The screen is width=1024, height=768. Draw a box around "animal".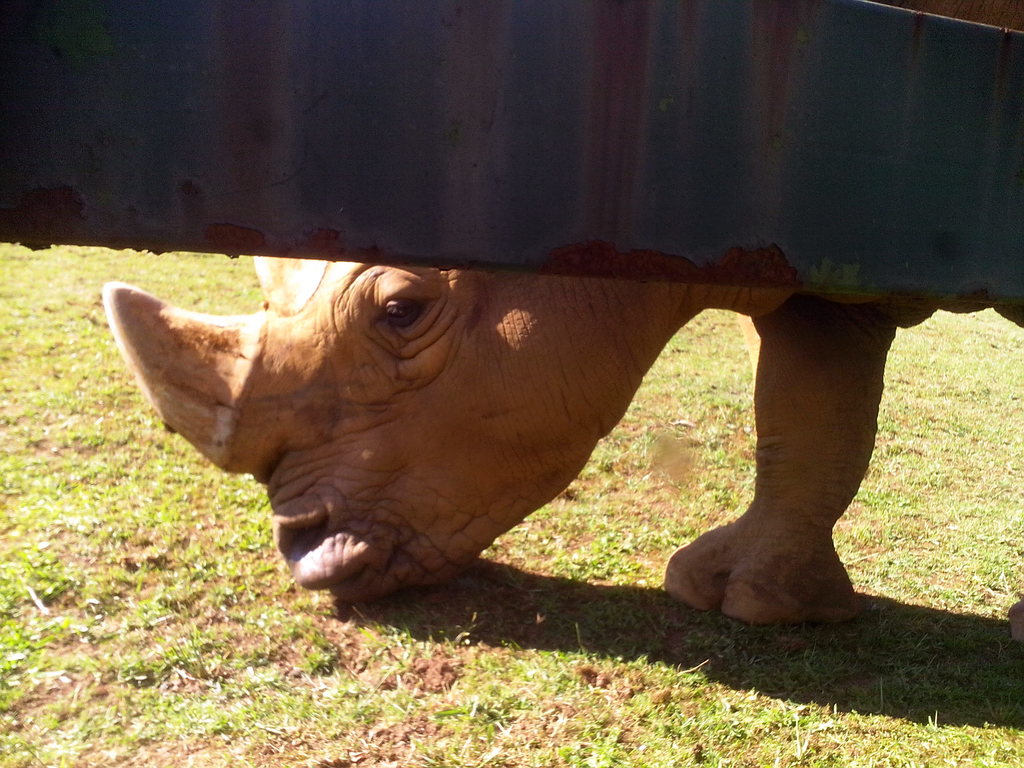
{"left": 109, "top": 0, "right": 1023, "bottom": 626}.
